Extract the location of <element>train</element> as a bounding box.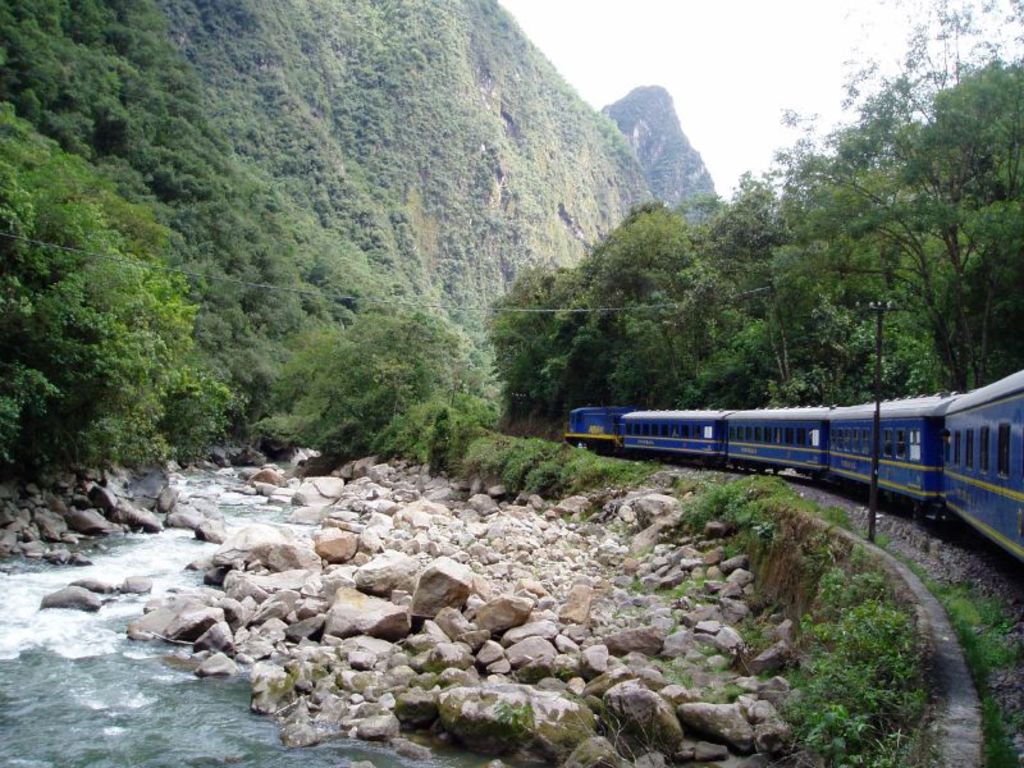
(x1=559, y1=366, x2=1023, y2=568).
